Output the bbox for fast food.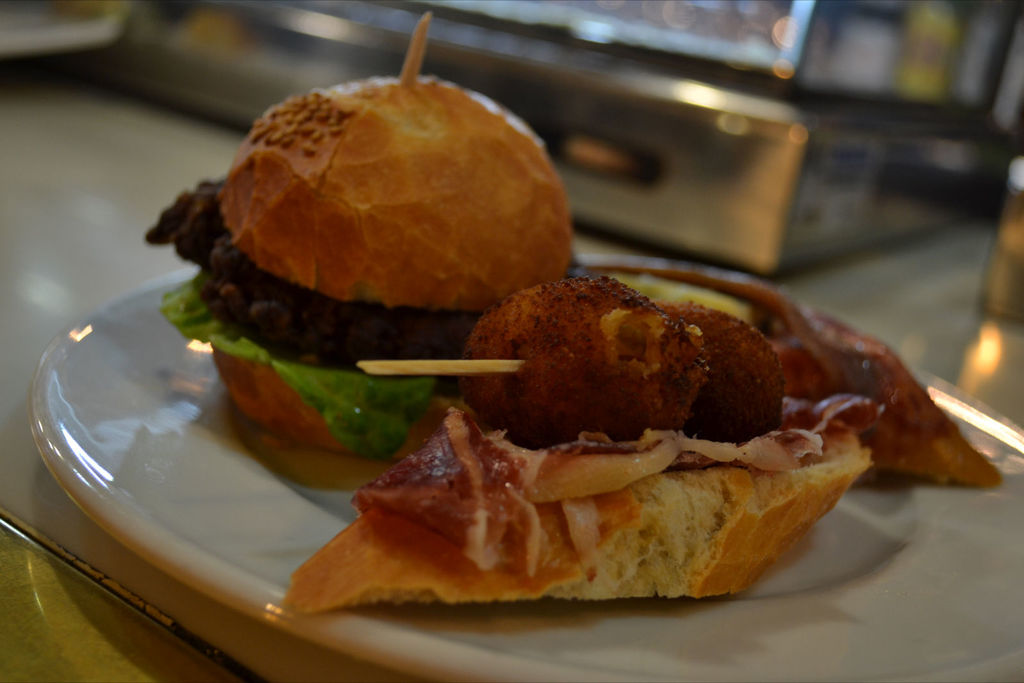
pyautogui.locateOnScreen(579, 264, 1002, 487).
